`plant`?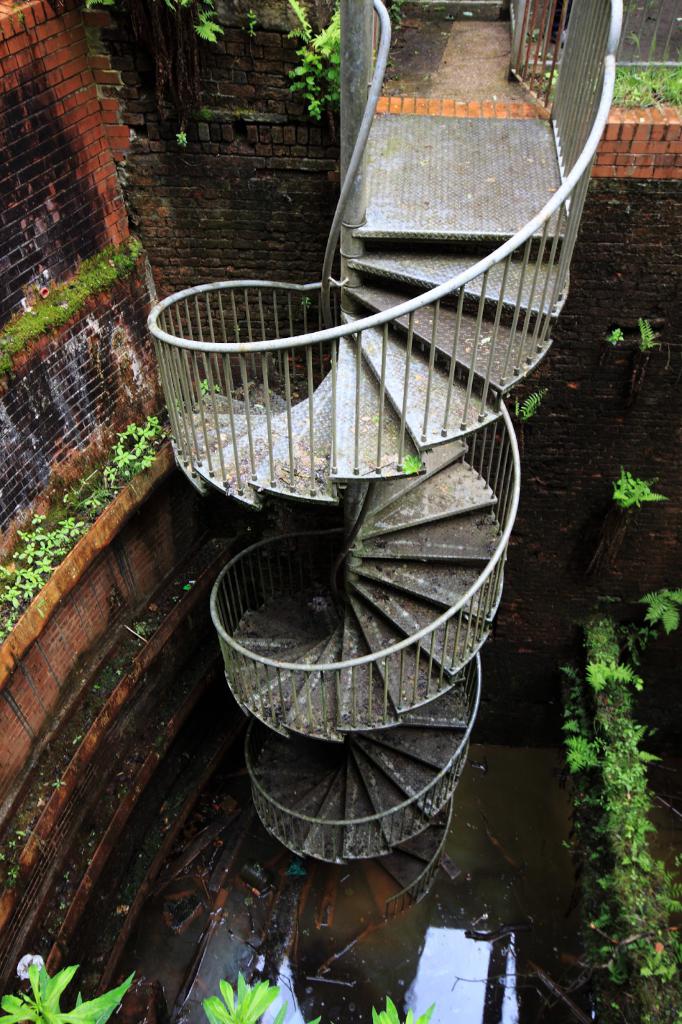
175, 130, 190, 146
